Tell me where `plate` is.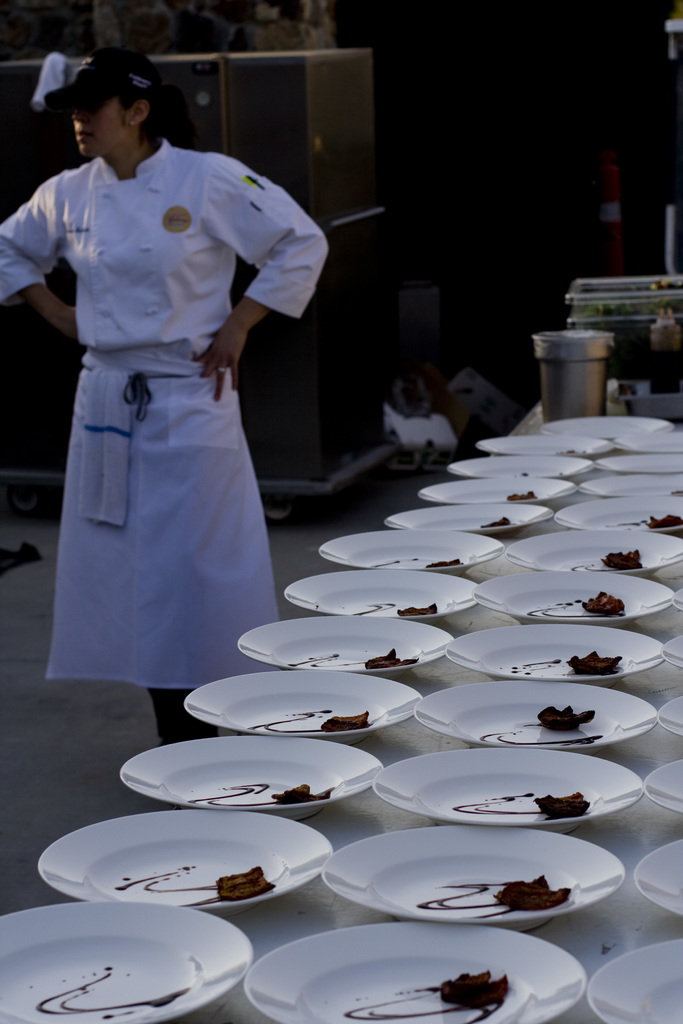
`plate` is at pyautogui.locateOnScreen(543, 410, 678, 447).
